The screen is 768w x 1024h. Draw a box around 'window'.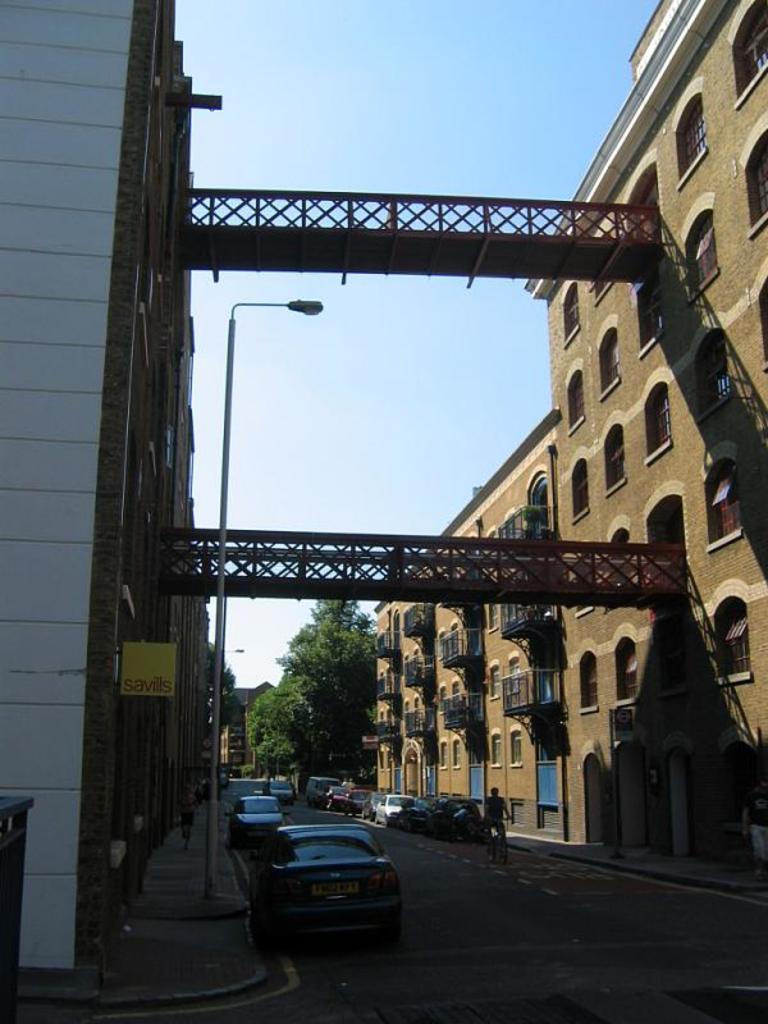
(x1=506, y1=654, x2=518, y2=705).
